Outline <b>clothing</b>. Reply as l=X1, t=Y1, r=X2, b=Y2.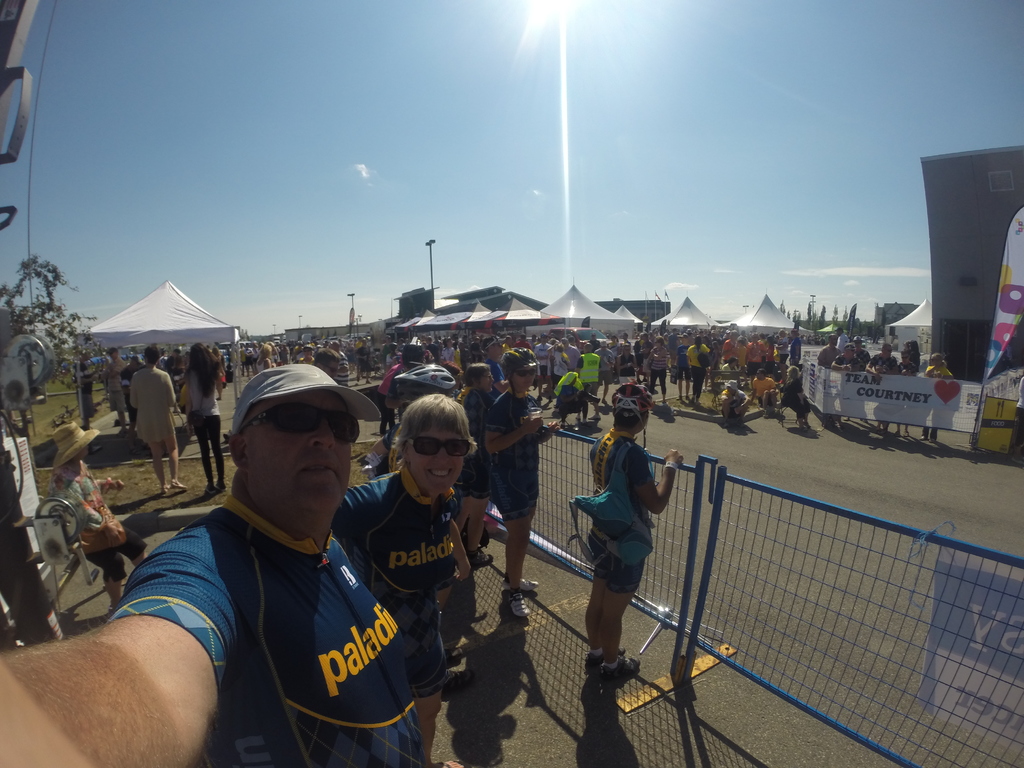
l=127, t=356, r=177, b=444.
